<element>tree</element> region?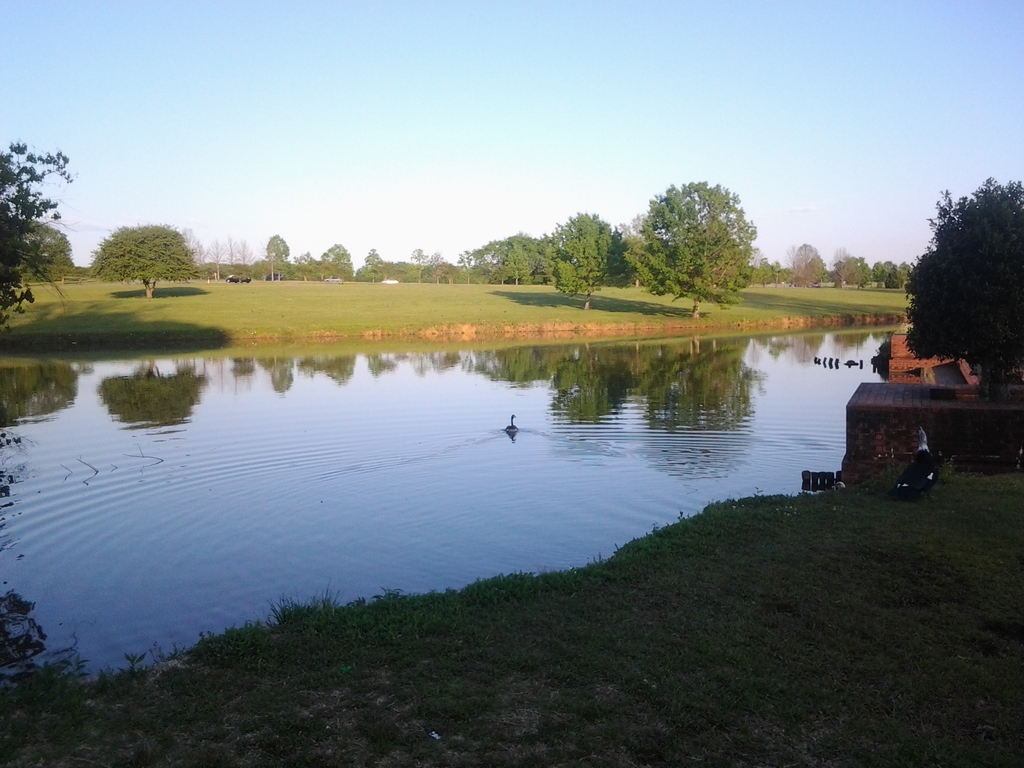
(0, 131, 84, 335)
